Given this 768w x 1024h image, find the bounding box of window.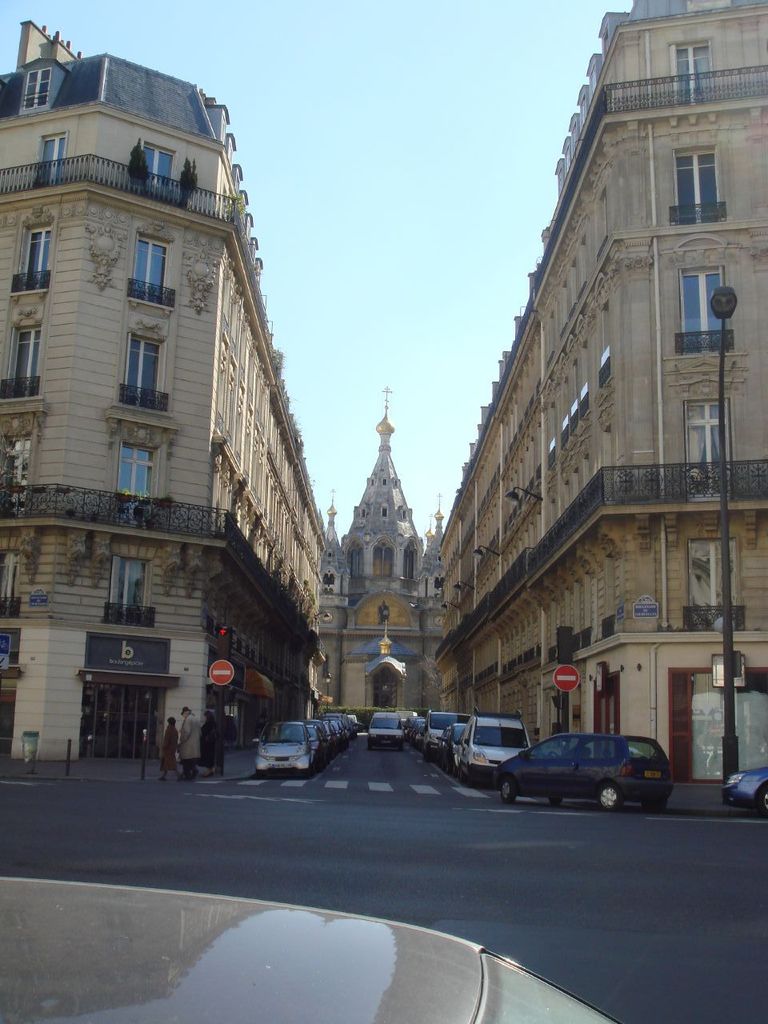
678, 105, 740, 237.
